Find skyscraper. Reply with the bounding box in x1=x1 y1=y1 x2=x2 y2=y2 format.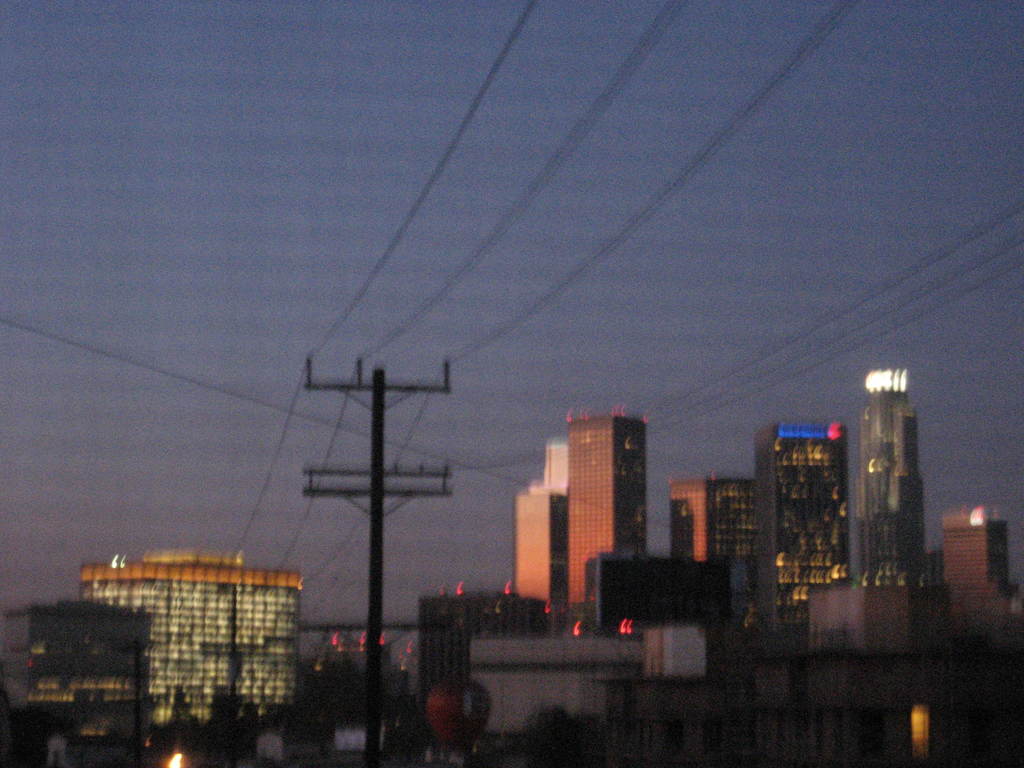
x1=868 y1=371 x2=931 y2=589.
